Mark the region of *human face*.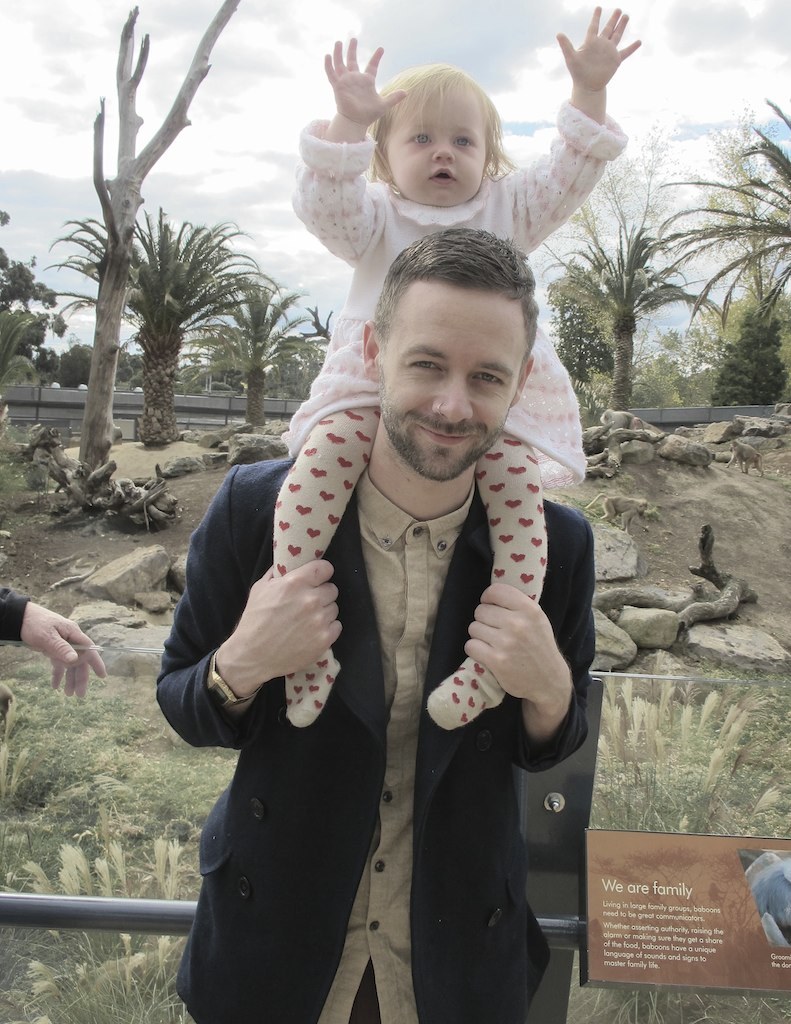
Region: 384 91 489 206.
